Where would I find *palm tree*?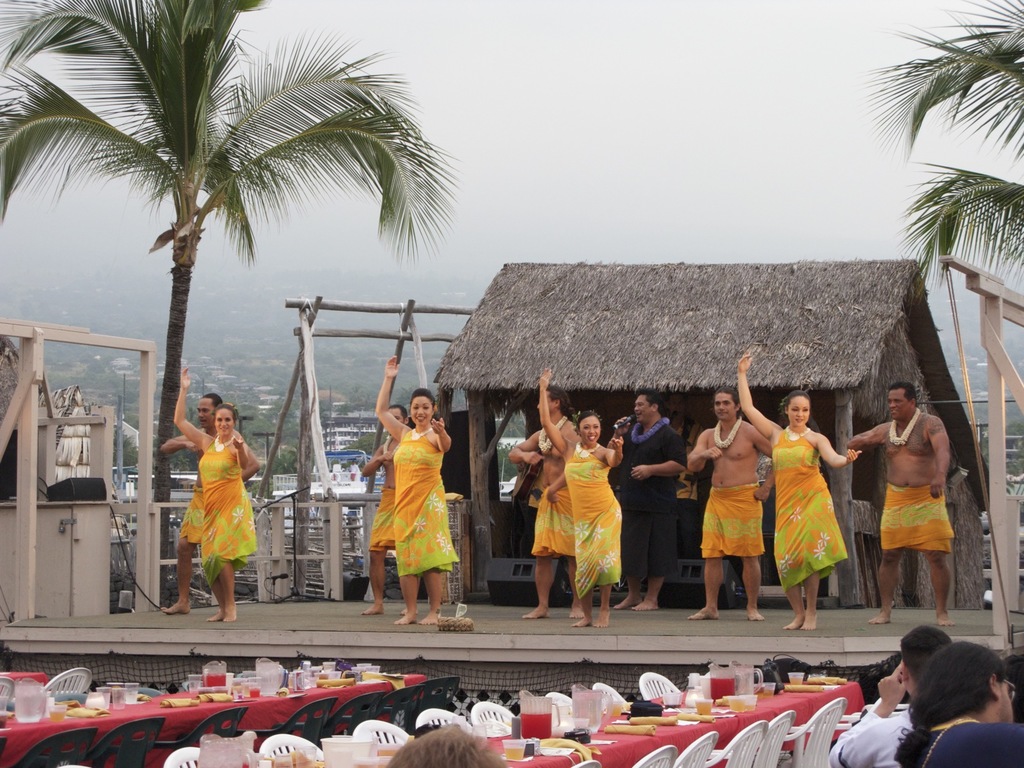
At [left=0, top=0, right=458, bottom=561].
